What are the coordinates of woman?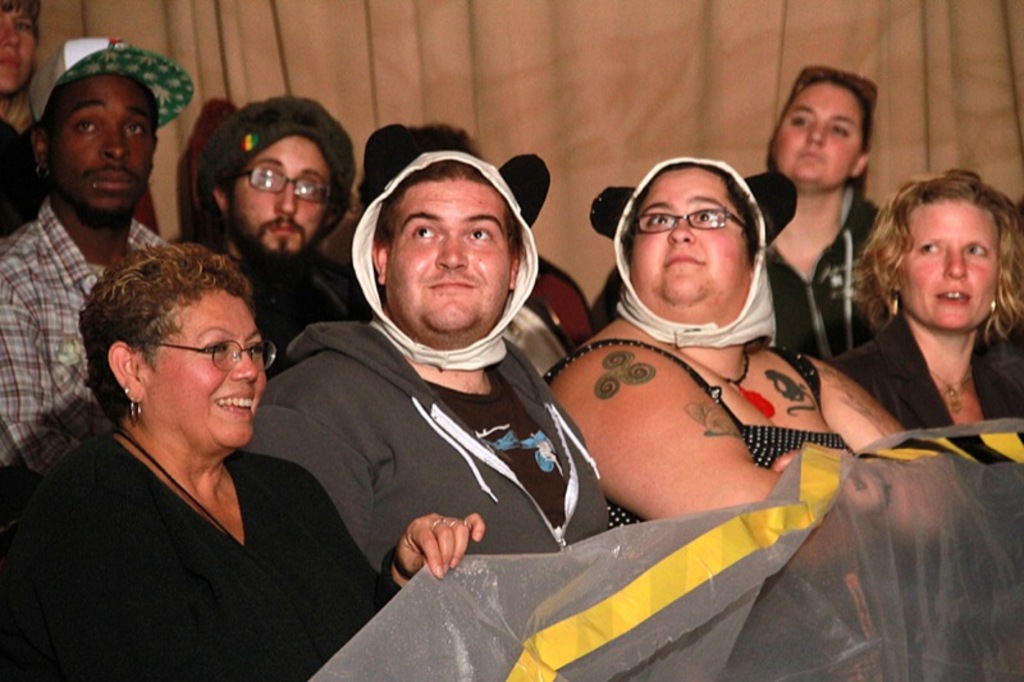
{"x1": 0, "y1": 238, "x2": 488, "y2": 681}.
